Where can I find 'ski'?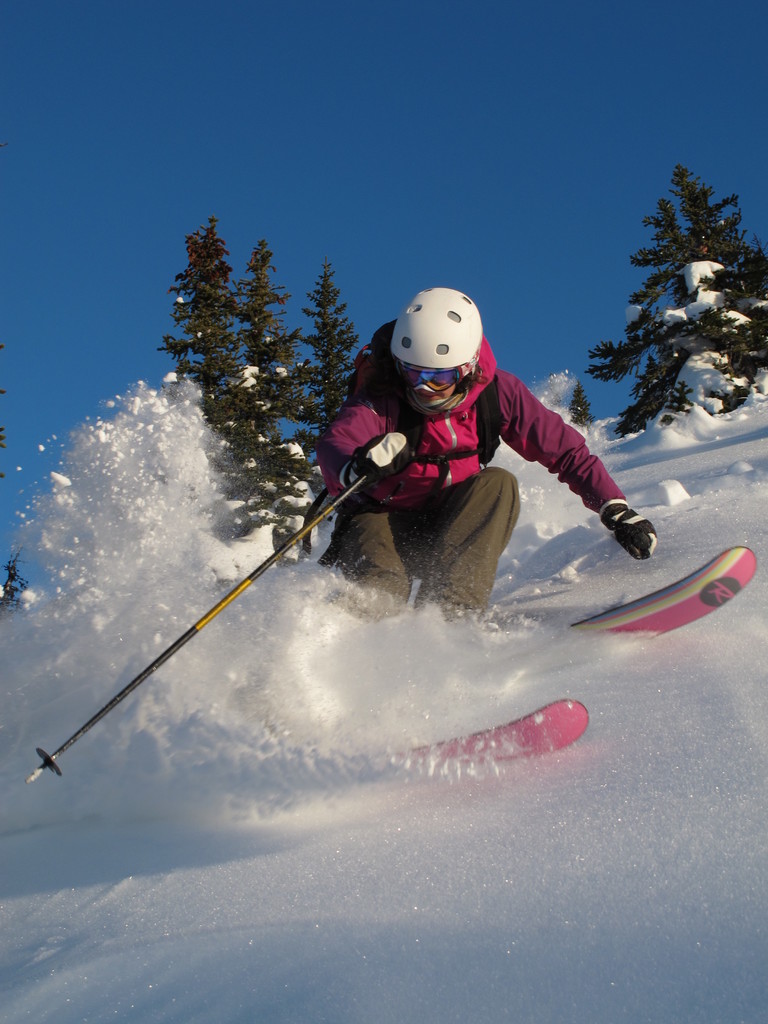
You can find it at Rect(373, 703, 592, 812).
